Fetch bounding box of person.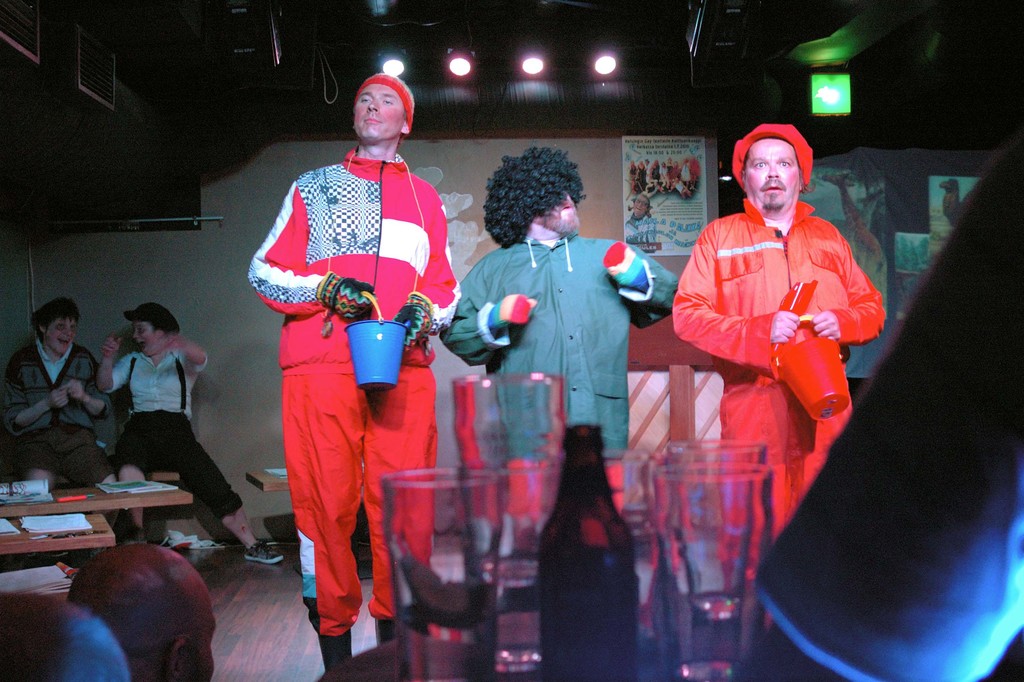
Bbox: left=442, top=143, right=687, bottom=546.
